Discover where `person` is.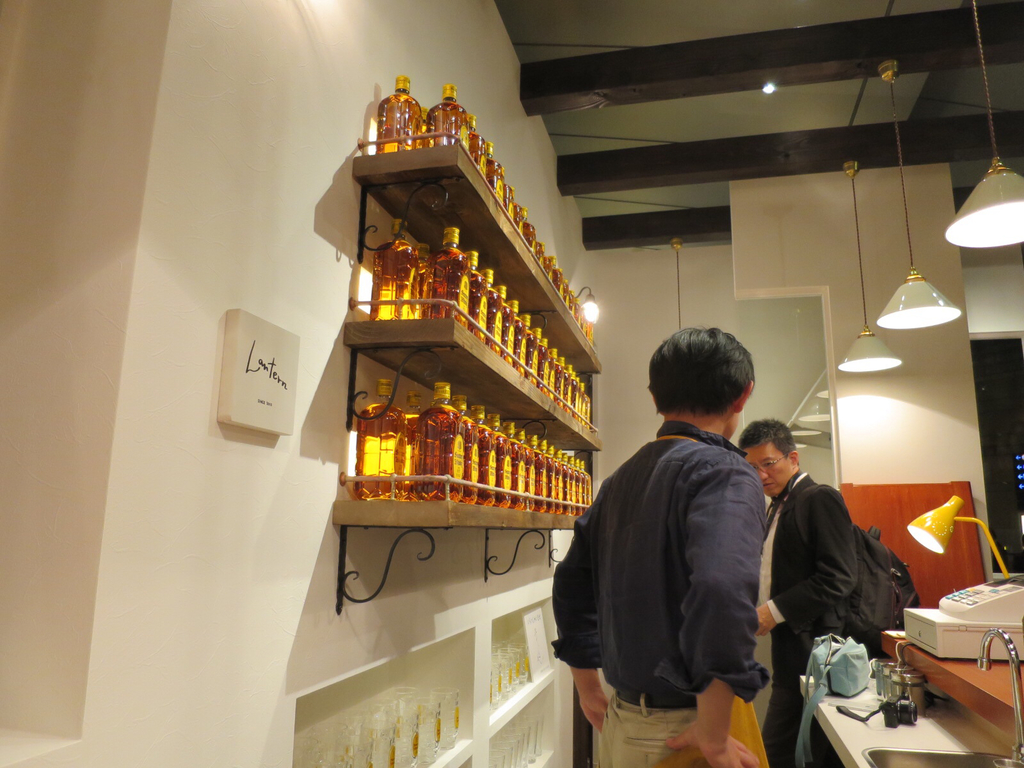
Discovered at <region>731, 417, 858, 767</region>.
